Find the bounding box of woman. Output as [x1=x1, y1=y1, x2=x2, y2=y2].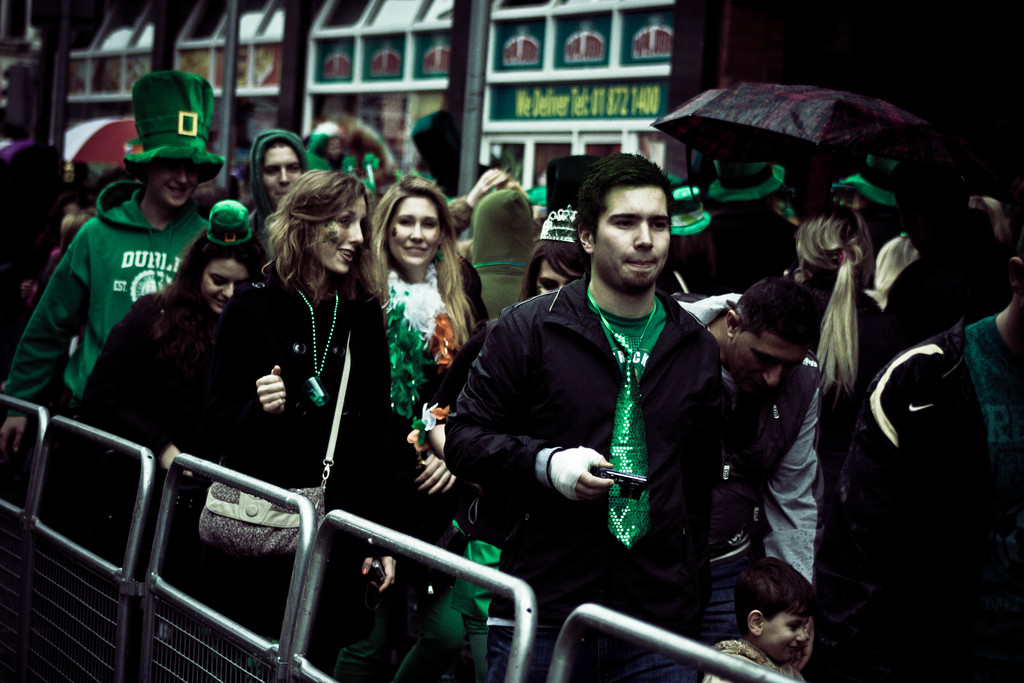
[x1=356, y1=163, x2=490, y2=543].
